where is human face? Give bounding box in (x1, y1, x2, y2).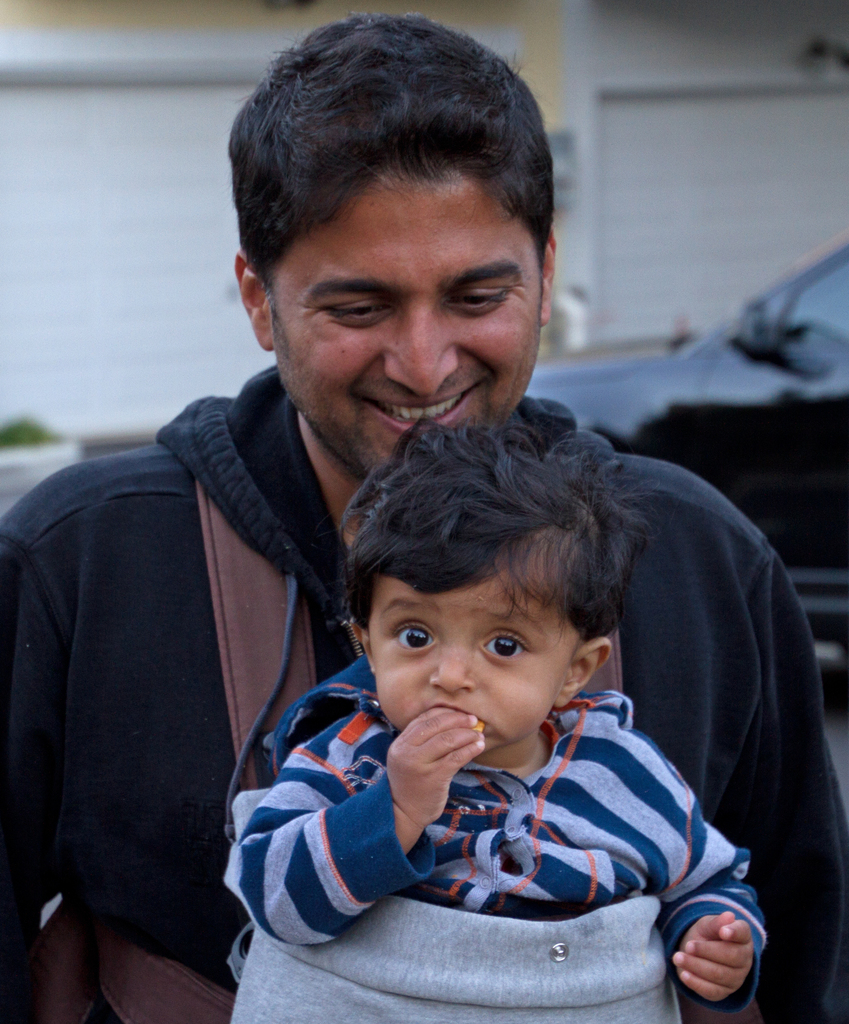
(273, 176, 543, 481).
